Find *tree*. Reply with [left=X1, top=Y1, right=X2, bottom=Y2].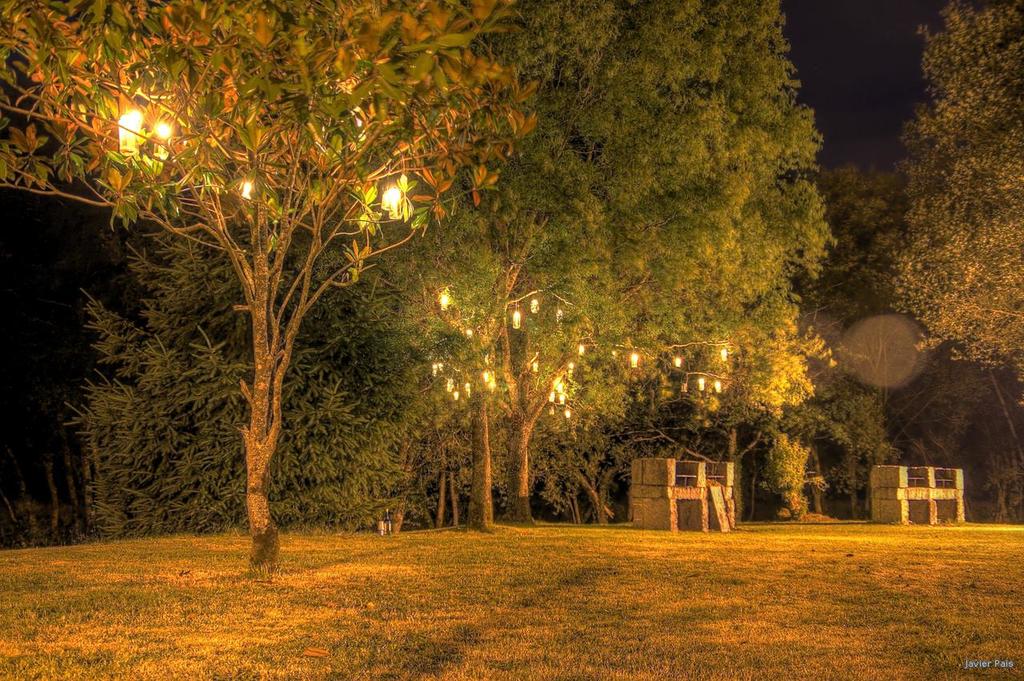
[left=362, top=0, right=836, bottom=533].
